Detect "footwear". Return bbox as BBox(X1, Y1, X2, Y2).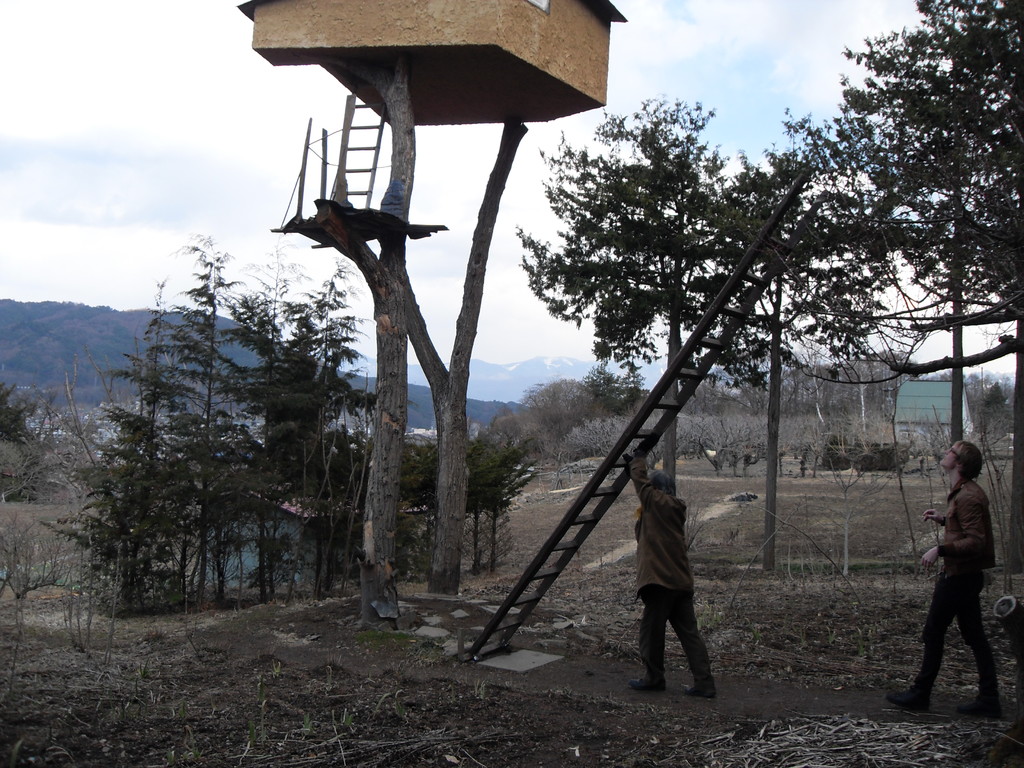
BBox(881, 685, 930, 717).
